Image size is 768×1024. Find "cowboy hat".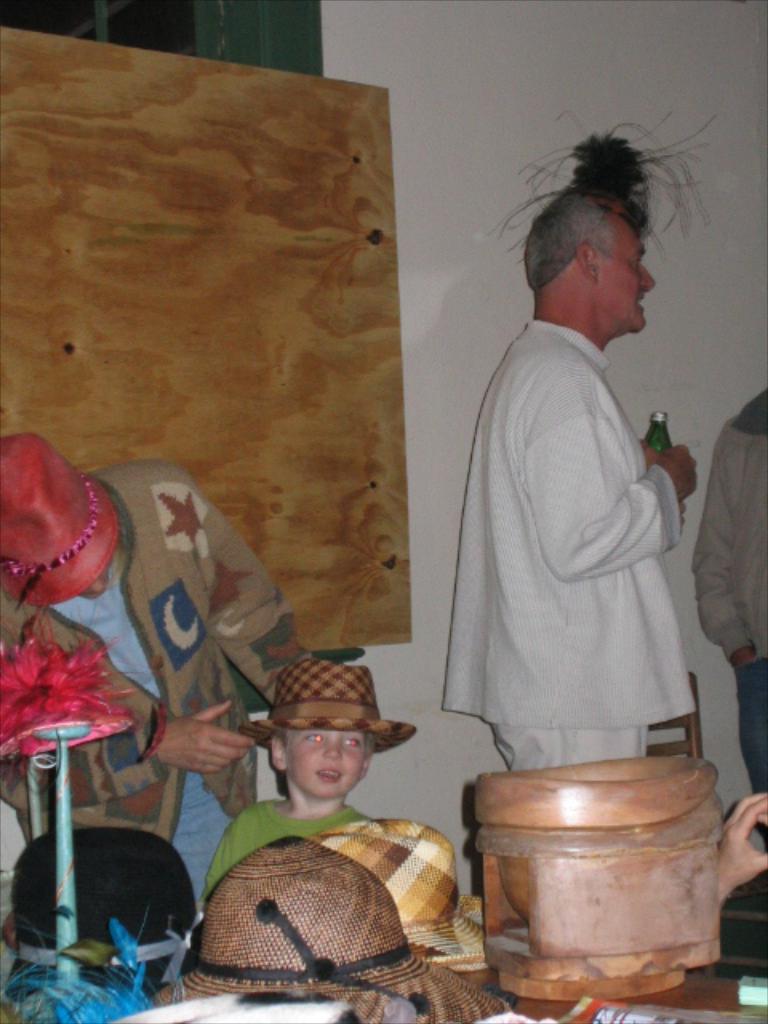
bbox=[8, 824, 205, 990].
